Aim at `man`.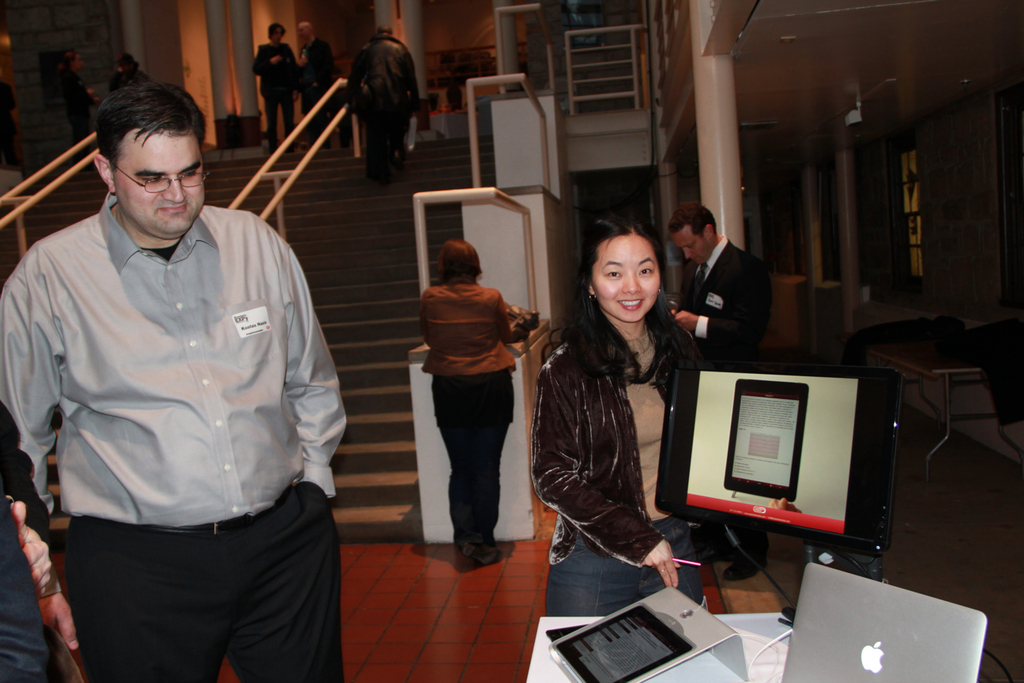
Aimed at {"left": 345, "top": 28, "right": 423, "bottom": 183}.
